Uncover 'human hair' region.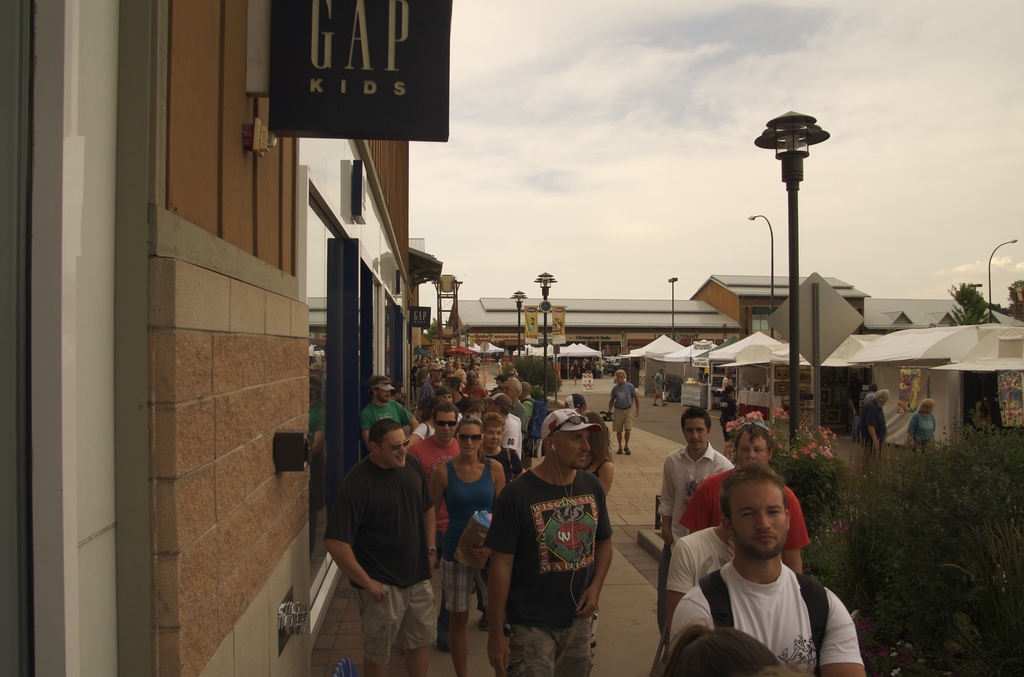
Uncovered: 655 622 773 676.
